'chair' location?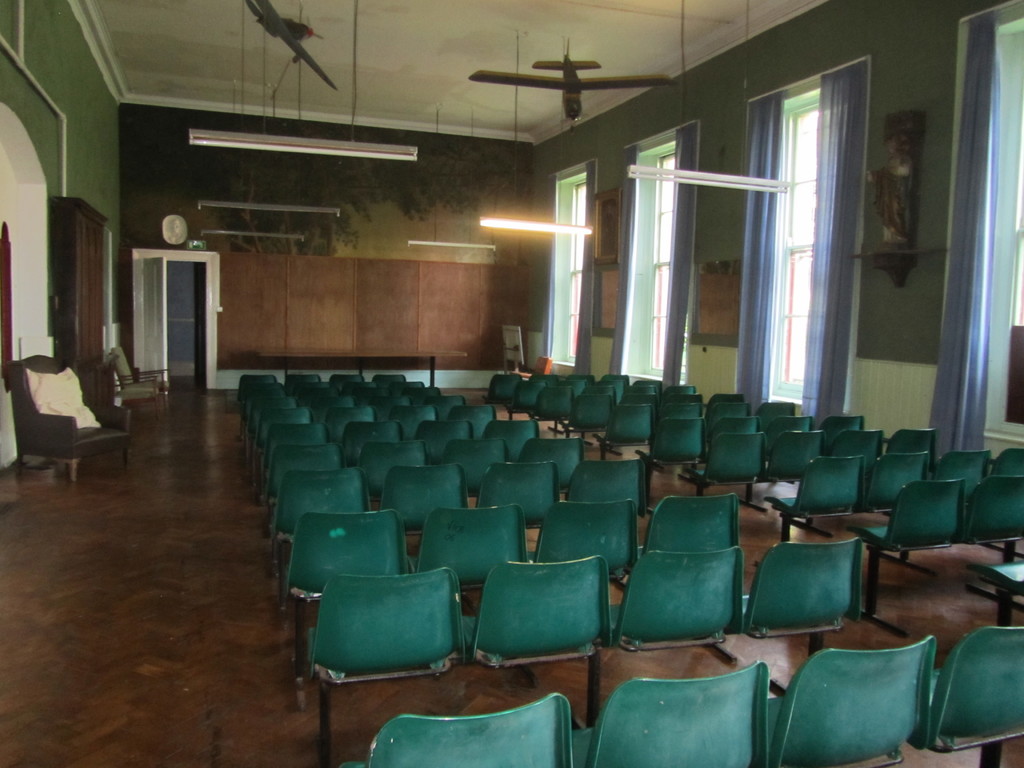
detection(284, 371, 320, 402)
